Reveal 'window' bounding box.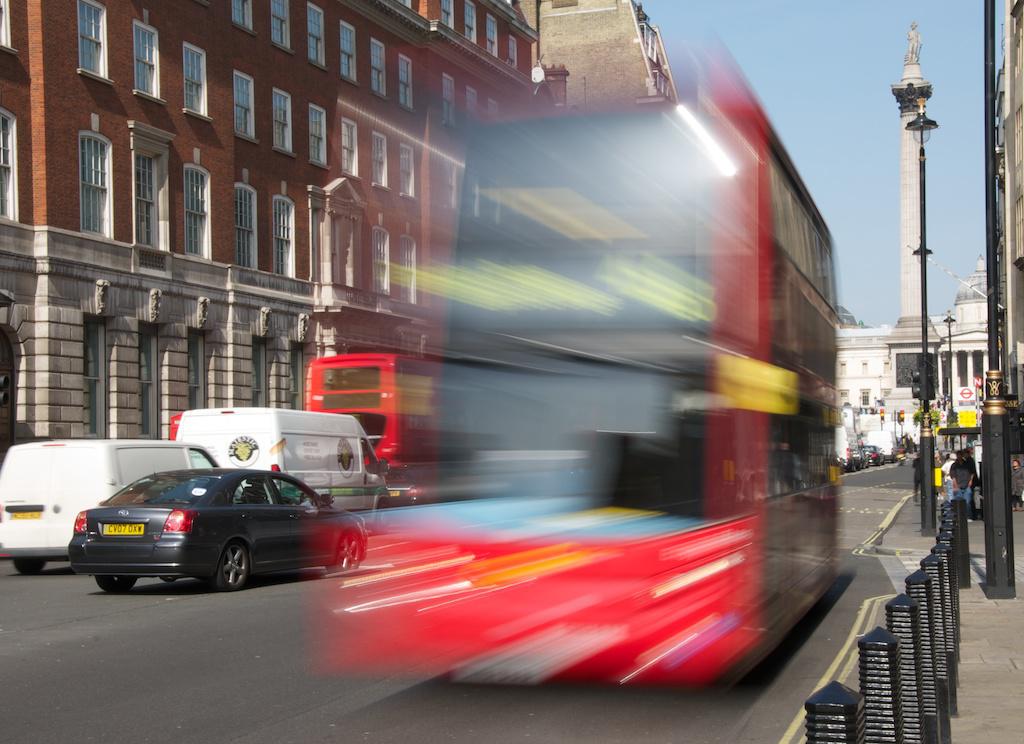
Revealed: bbox(371, 37, 391, 102).
